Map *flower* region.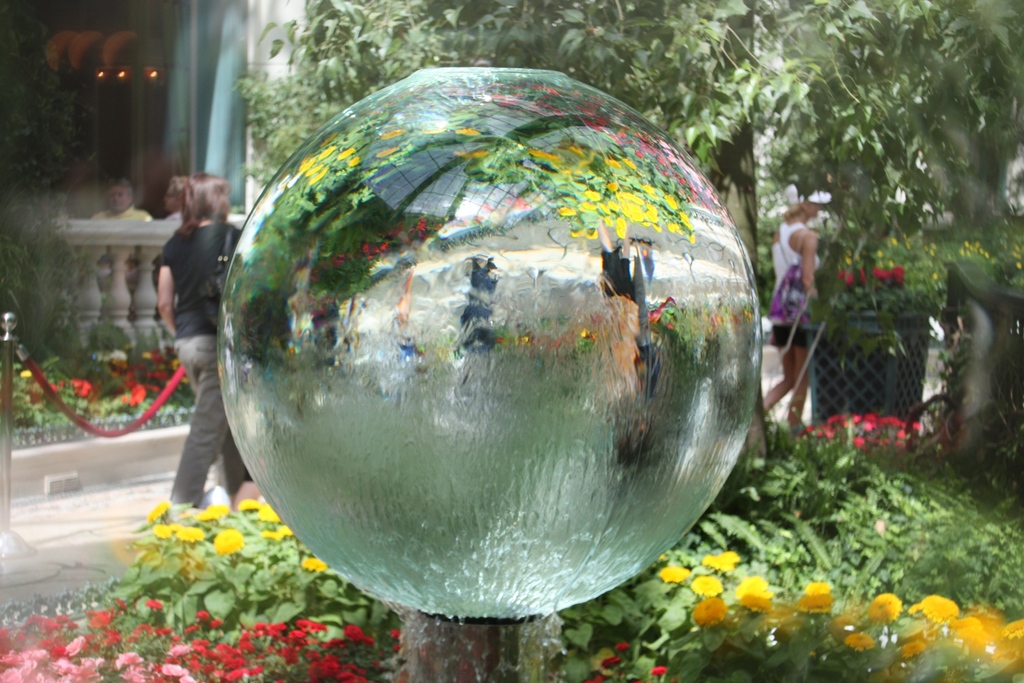
Mapped to 890/621/938/661.
